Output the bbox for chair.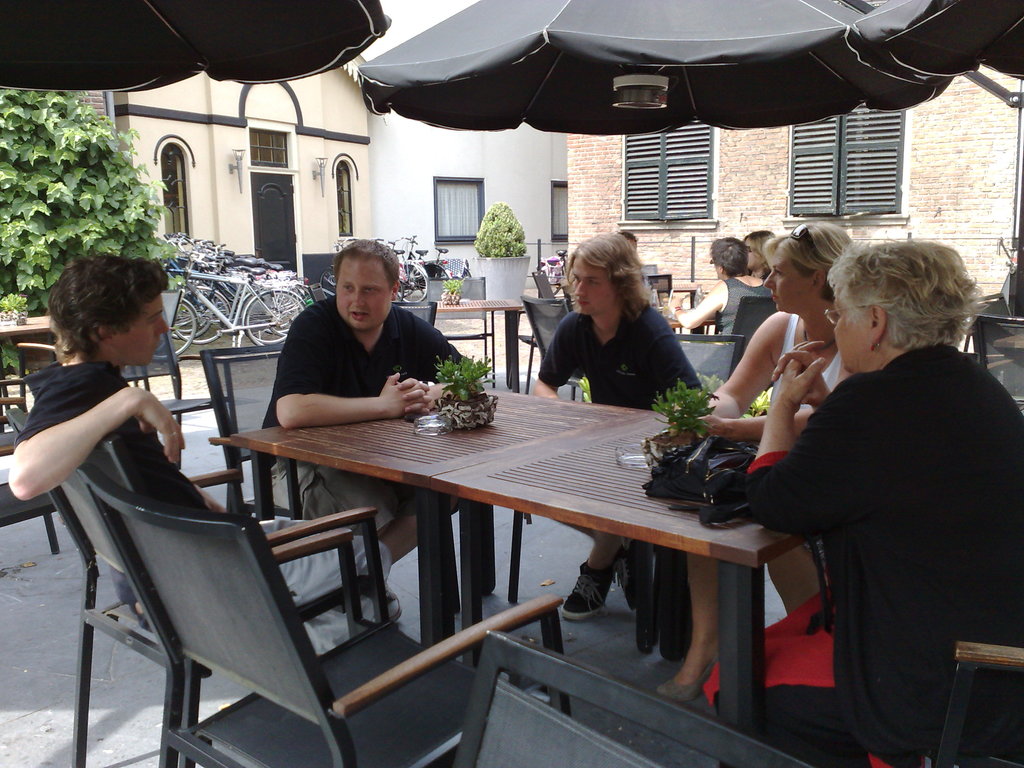
bbox(193, 335, 307, 522).
